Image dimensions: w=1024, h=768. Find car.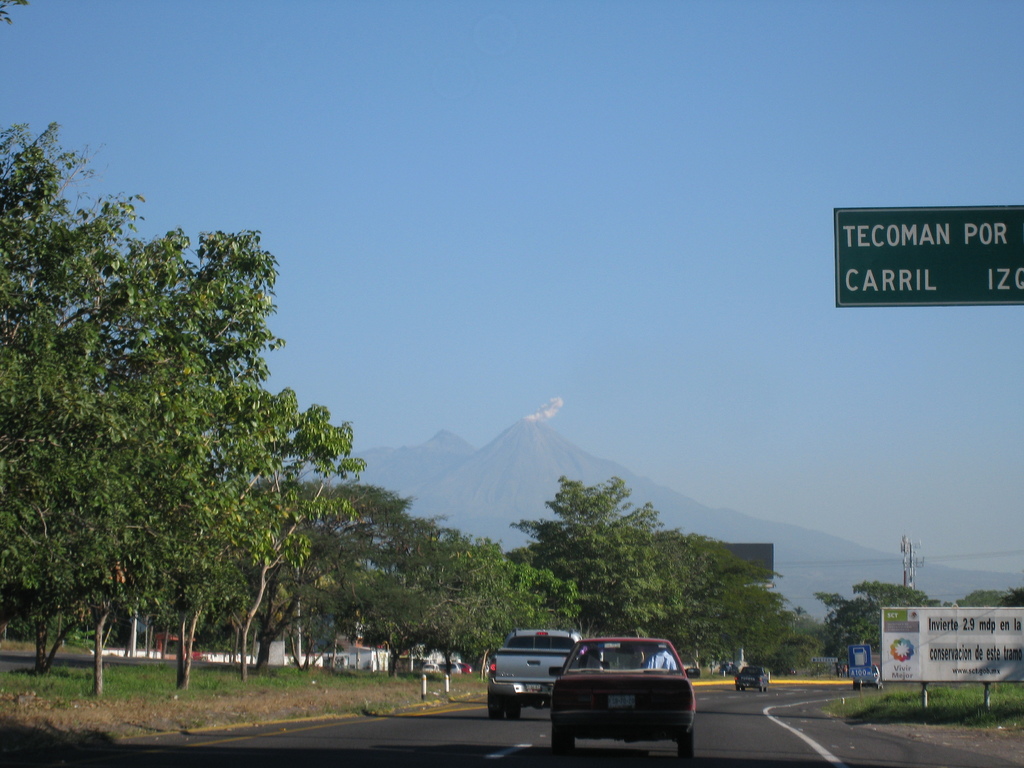
[left=487, top=628, right=585, bottom=723].
